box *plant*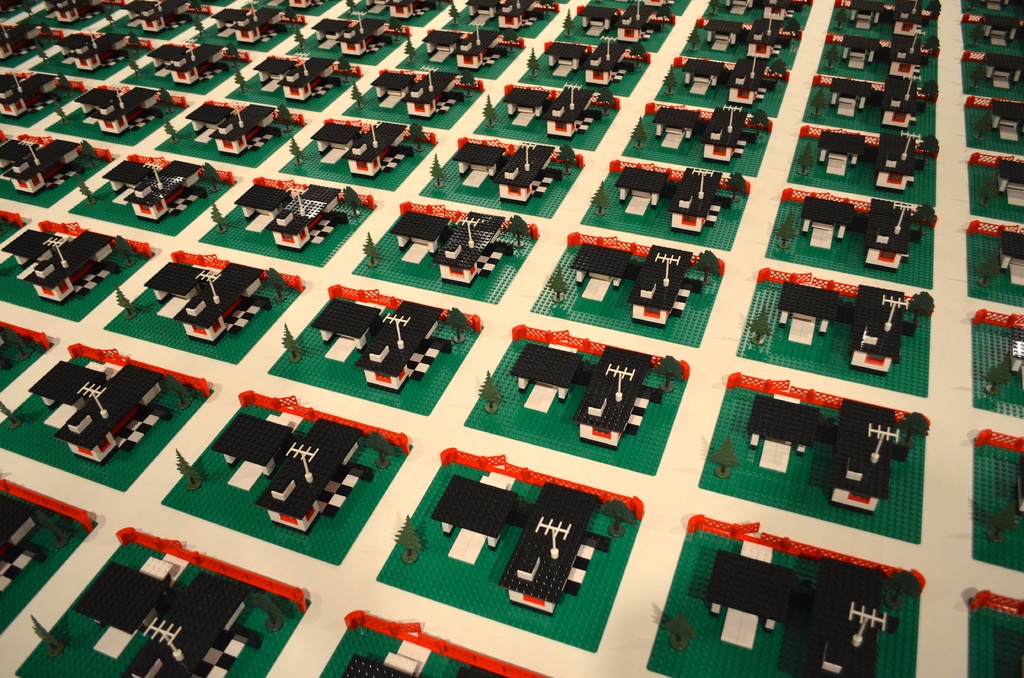
crop(0, 398, 20, 428)
